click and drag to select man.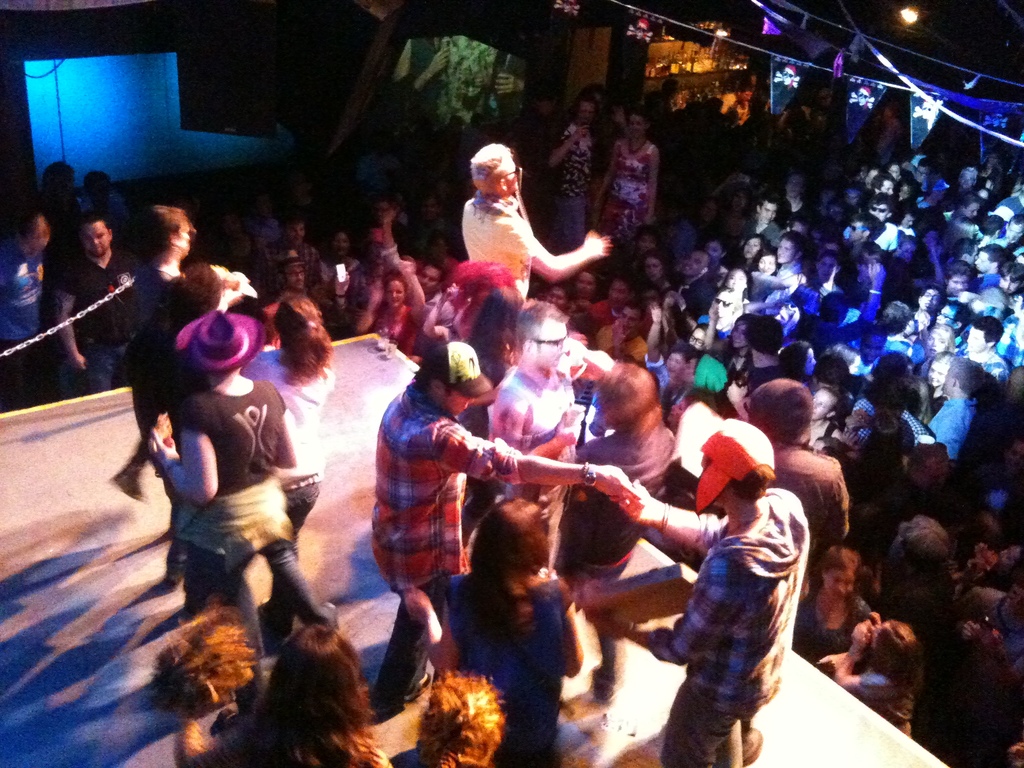
Selection: <bbox>365, 341, 625, 712</bbox>.
